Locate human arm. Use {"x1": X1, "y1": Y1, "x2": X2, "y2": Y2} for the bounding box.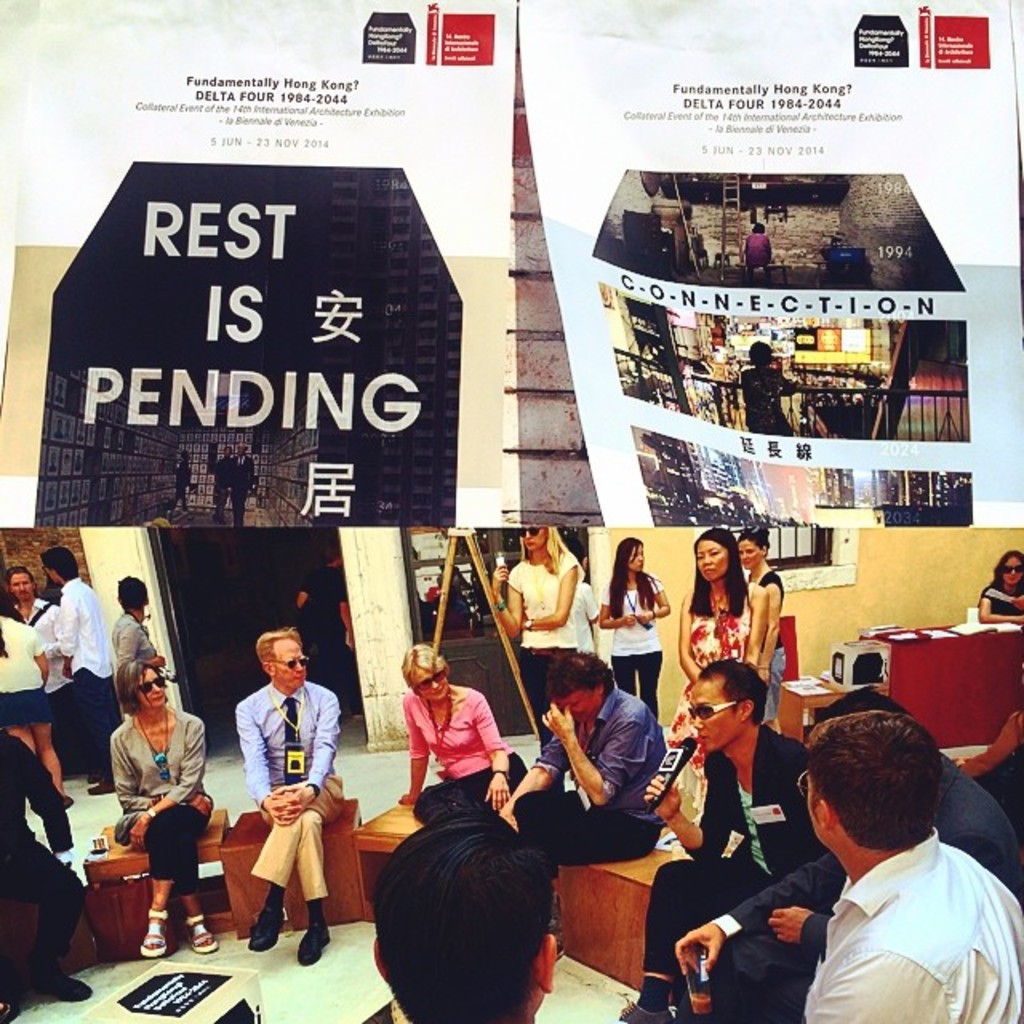
{"x1": 18, "y1": 752, "x2": 75, "y2": 864}.
